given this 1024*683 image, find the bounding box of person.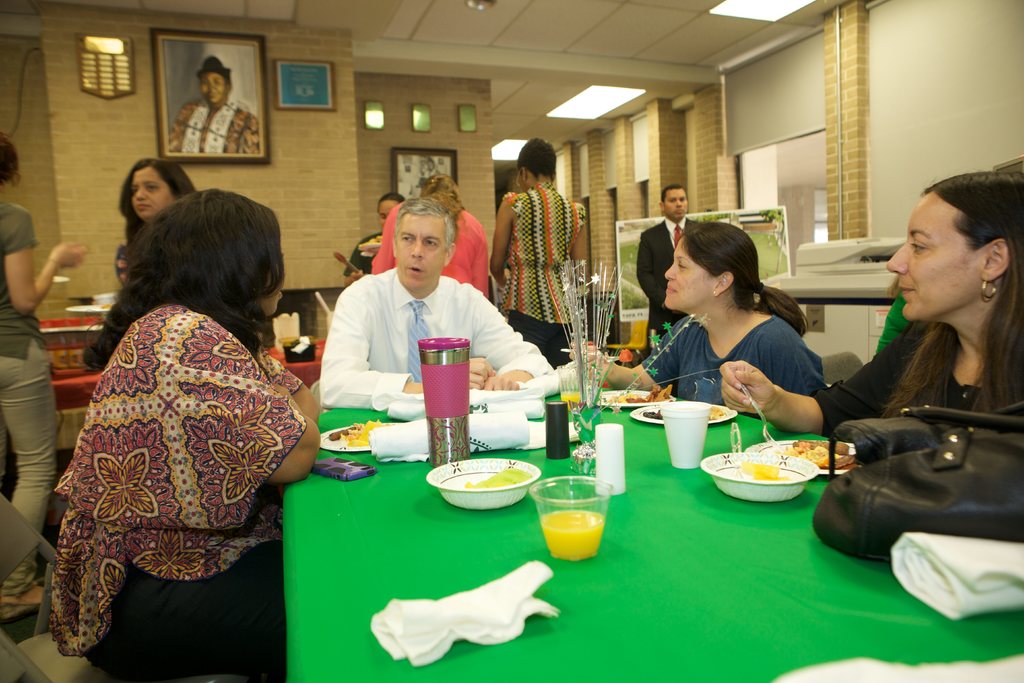
(565, 222, 829, 416).
